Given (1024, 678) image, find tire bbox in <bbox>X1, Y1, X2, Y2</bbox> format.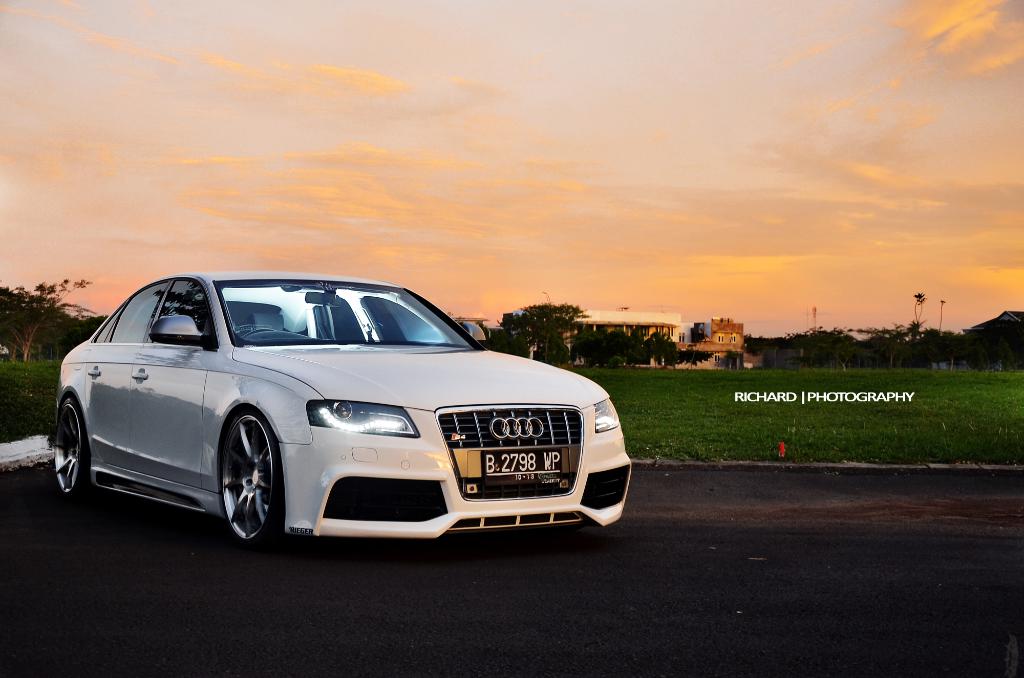
<bbox>218, 406, 297, 551</bbox>.
